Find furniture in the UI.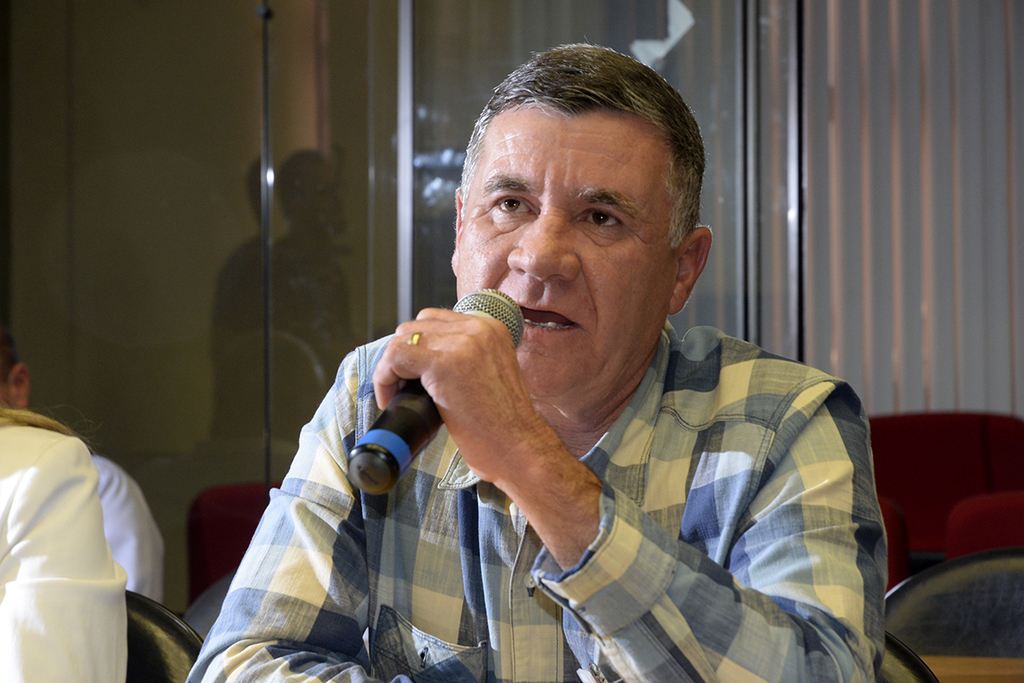
UI element at [left=186, top=575, right=234, bottom=640].
